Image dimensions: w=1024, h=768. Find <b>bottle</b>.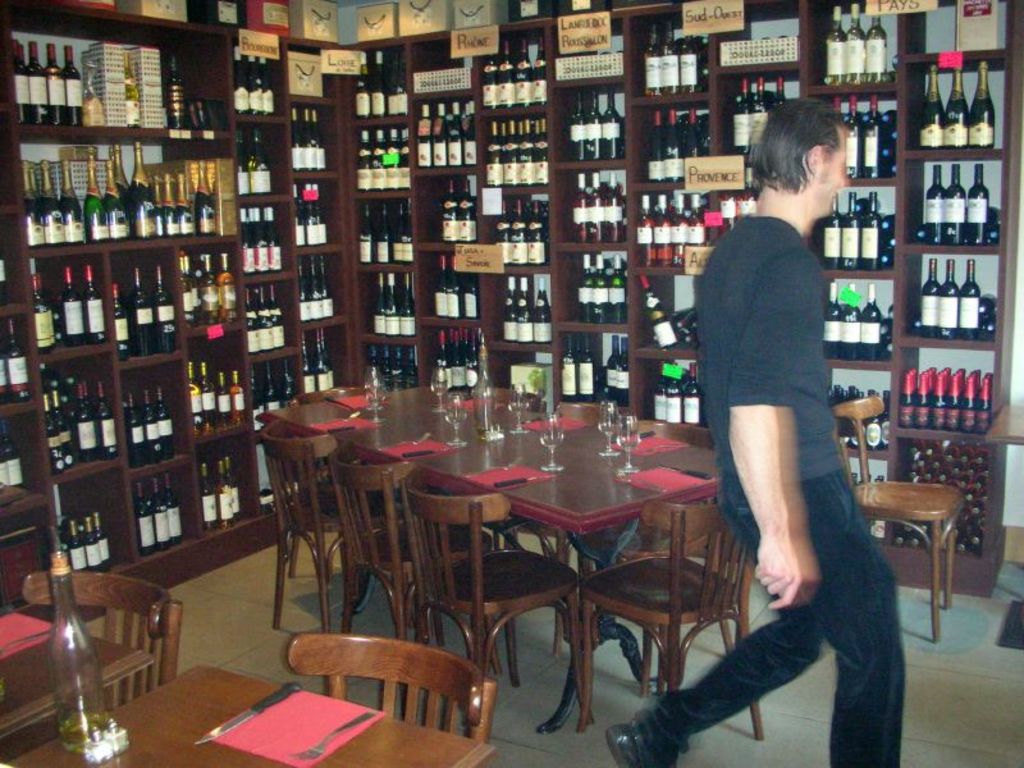
(x1=230, y1=357, x2=250, y2=425).
